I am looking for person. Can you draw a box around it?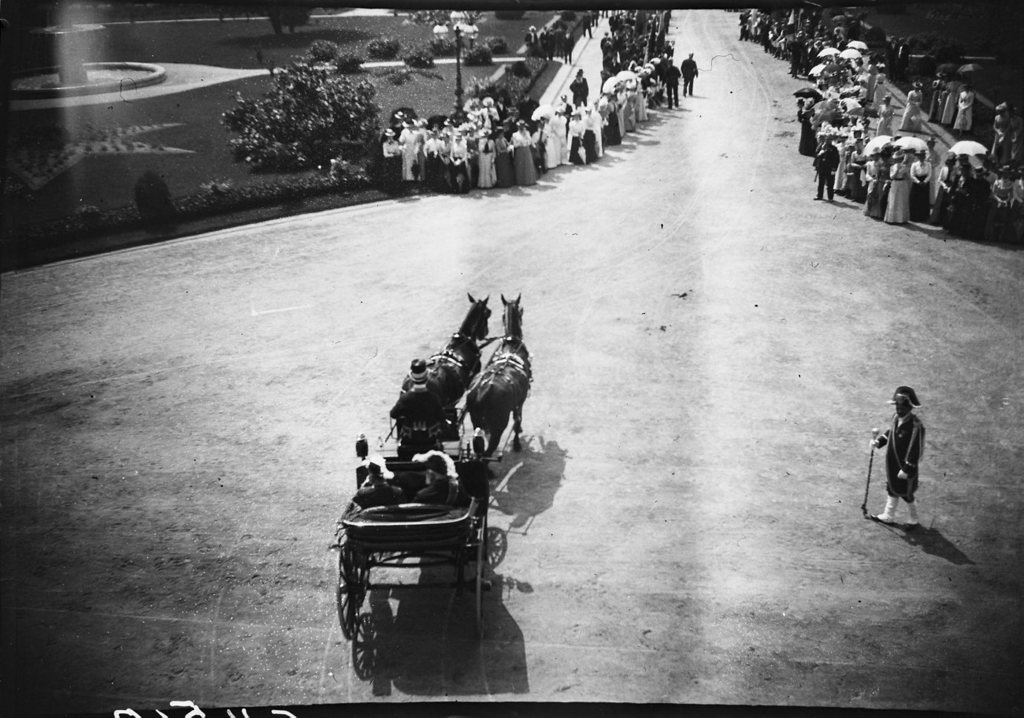
Sure, the bounding box is region(862, 380, 920, 525).
